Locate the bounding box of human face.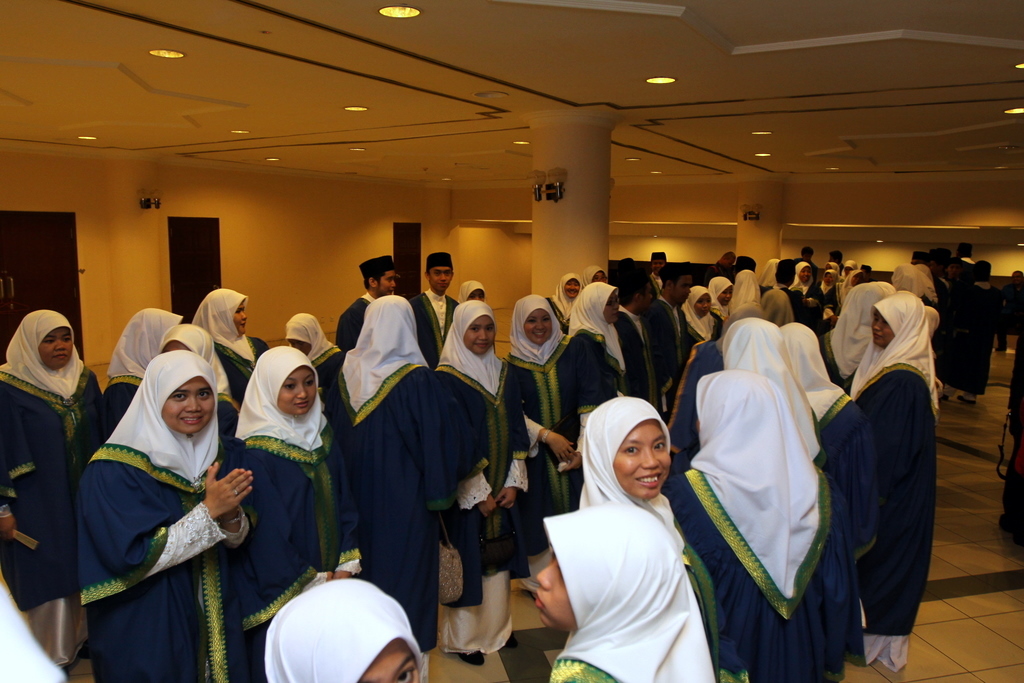
Bounding box: {"left": 720, "top": 288, "right": 732, "bottom": 304}.
